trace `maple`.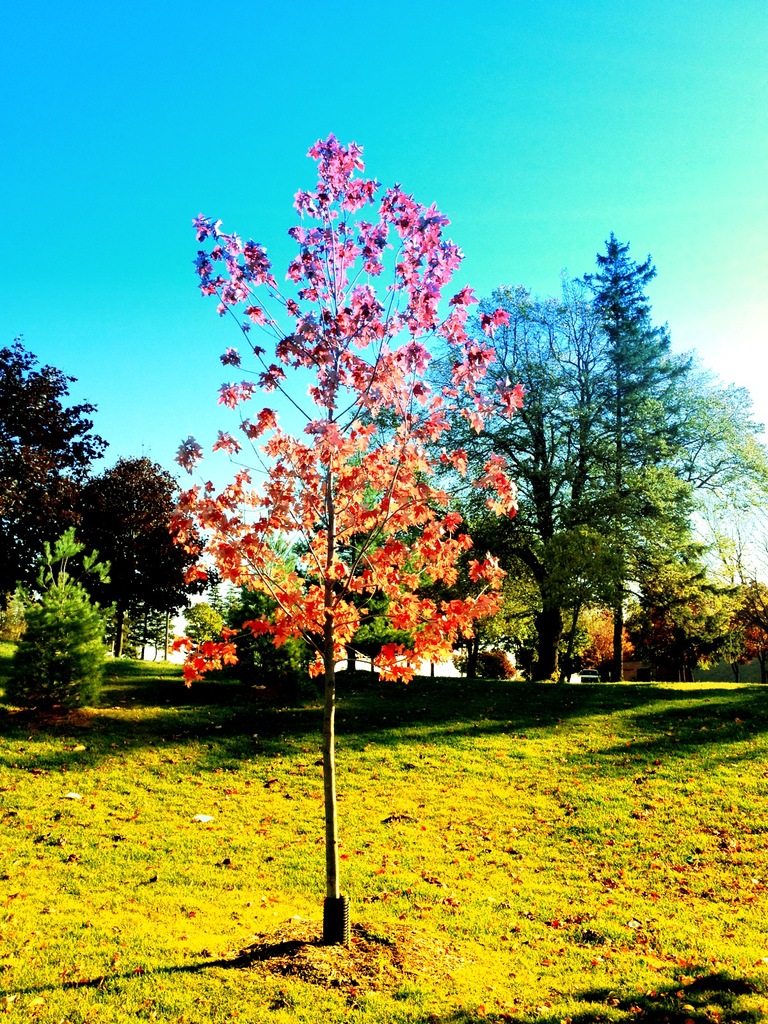
Traced to (x1=575, y1=243, x2=703, y2=691).
